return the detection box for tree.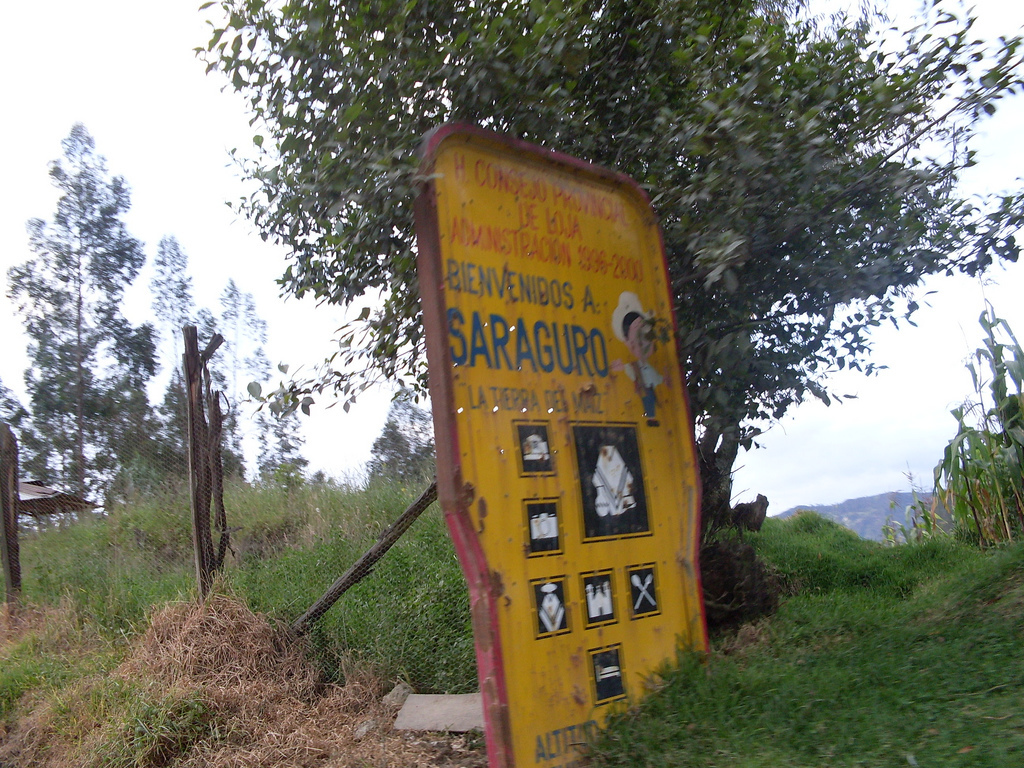
{"left": 186, "top": 0, "right": 1023, "bottom": 635}.
